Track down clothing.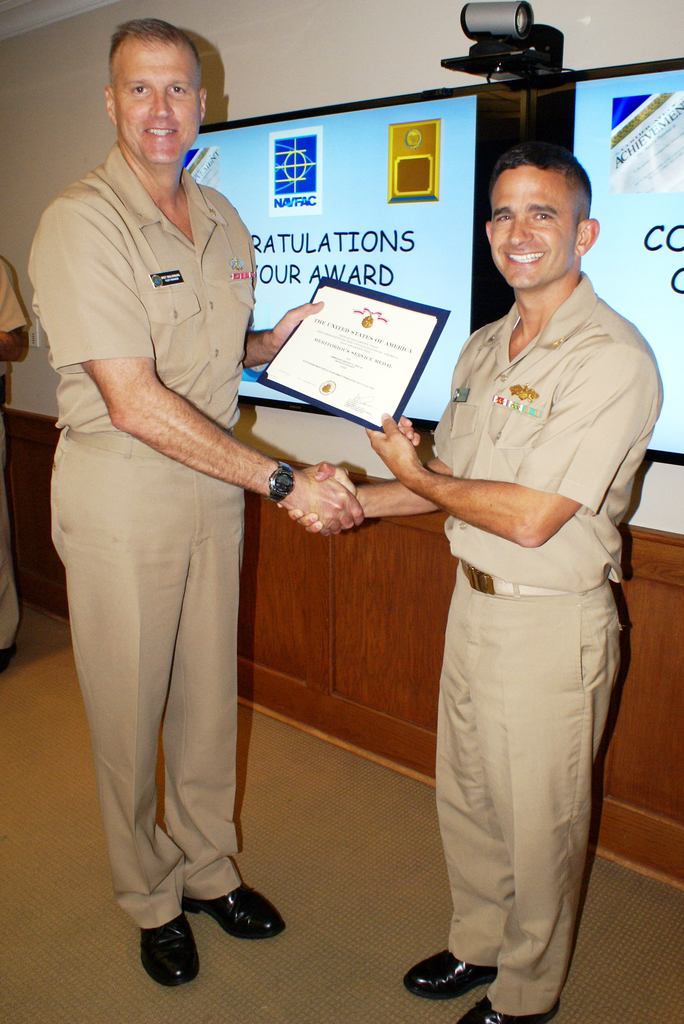
Tracked to box=[0, 243, 31, 437].
